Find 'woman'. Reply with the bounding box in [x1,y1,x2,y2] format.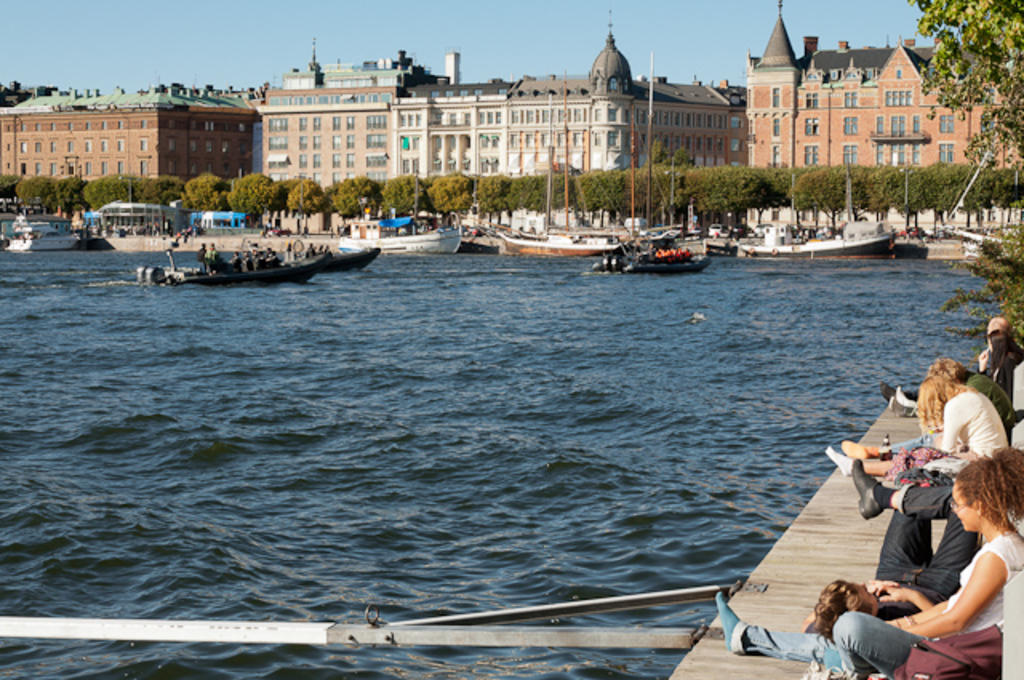
[808,451,986,646].
